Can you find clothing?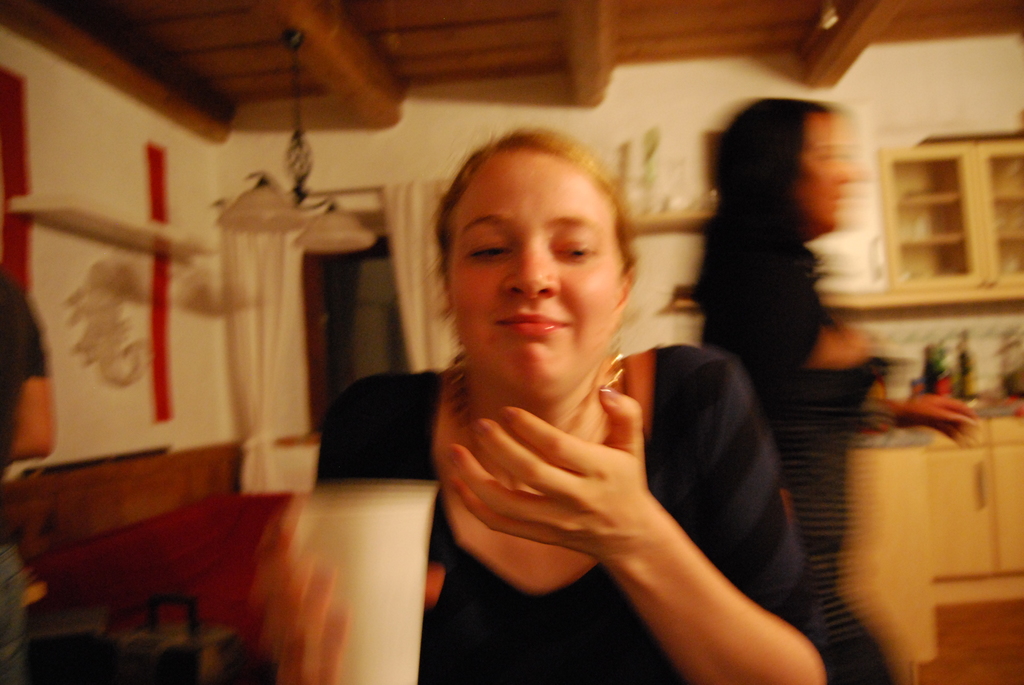
Yes, bounding box: [x1=318, y1=342, x2=823, y2=684].
